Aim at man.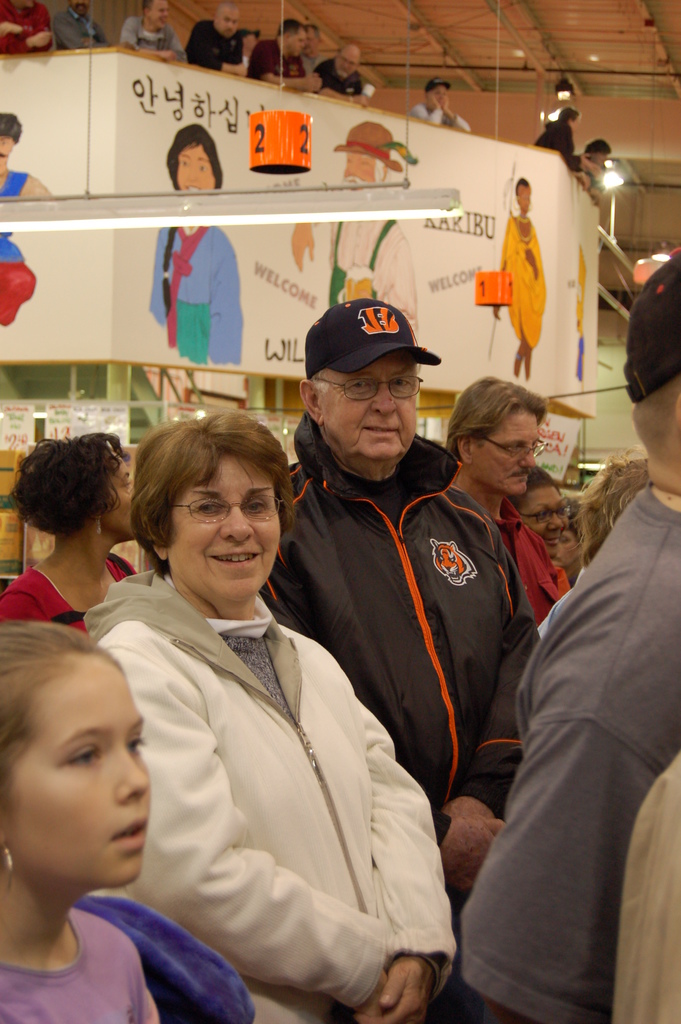
Aimed at [left=47, top=0, right=114, bottom=53].
